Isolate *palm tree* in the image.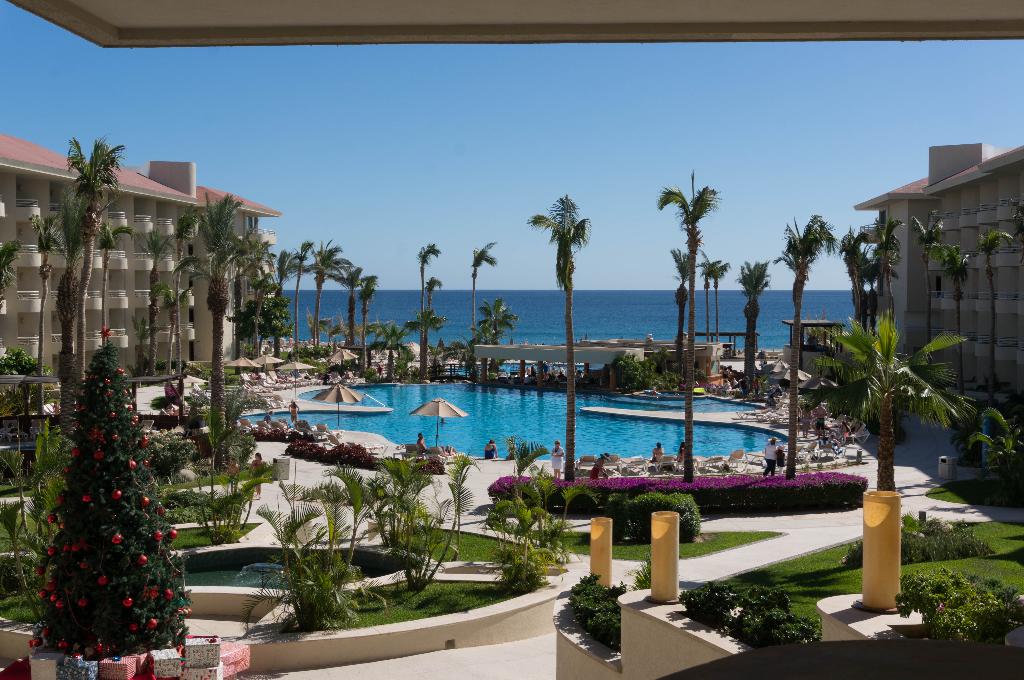
Isolated region: [left=784, top=214, right=836, bottom=464].
